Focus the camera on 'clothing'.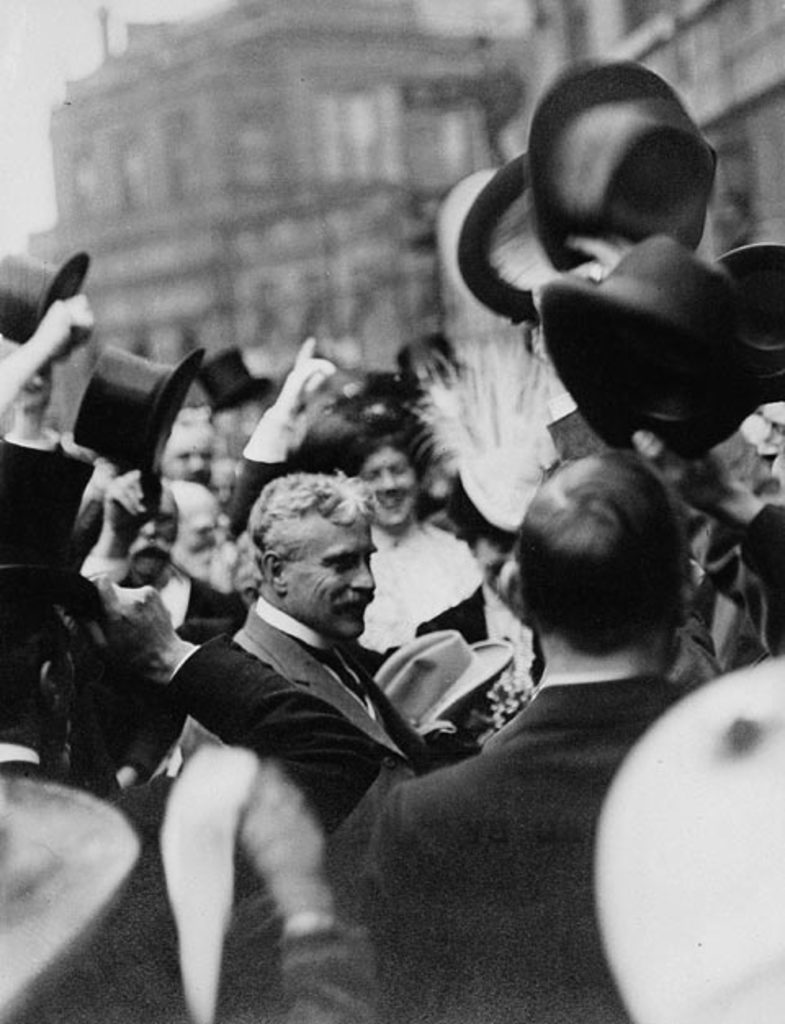
Focus region: box(350, 669, 692, 1022).
